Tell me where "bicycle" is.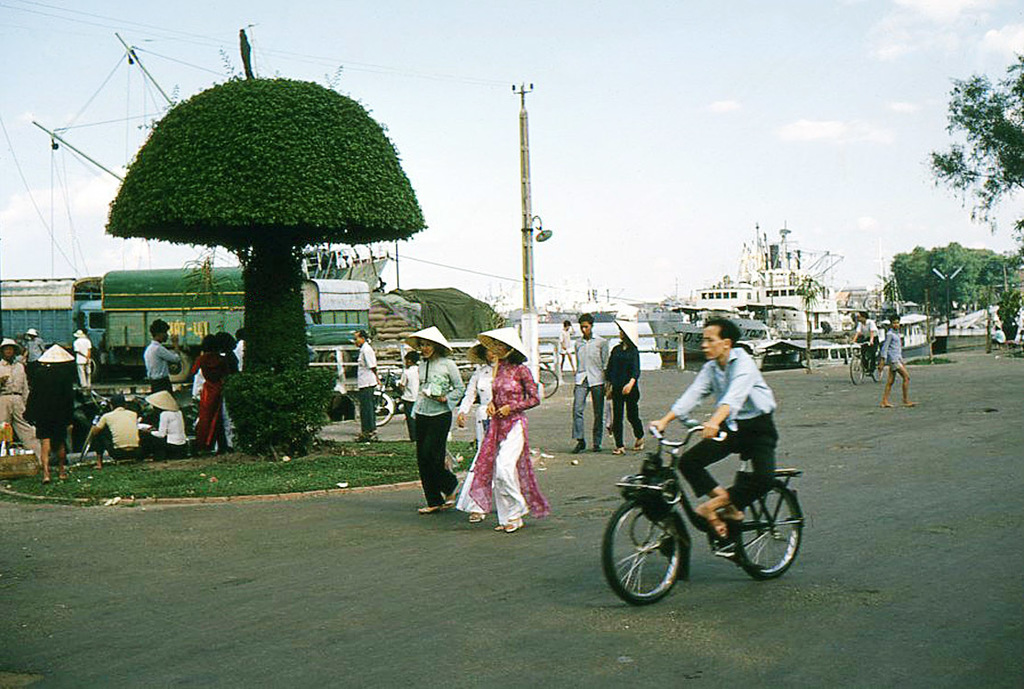
"bicycle" is at (598,419,814,604).
